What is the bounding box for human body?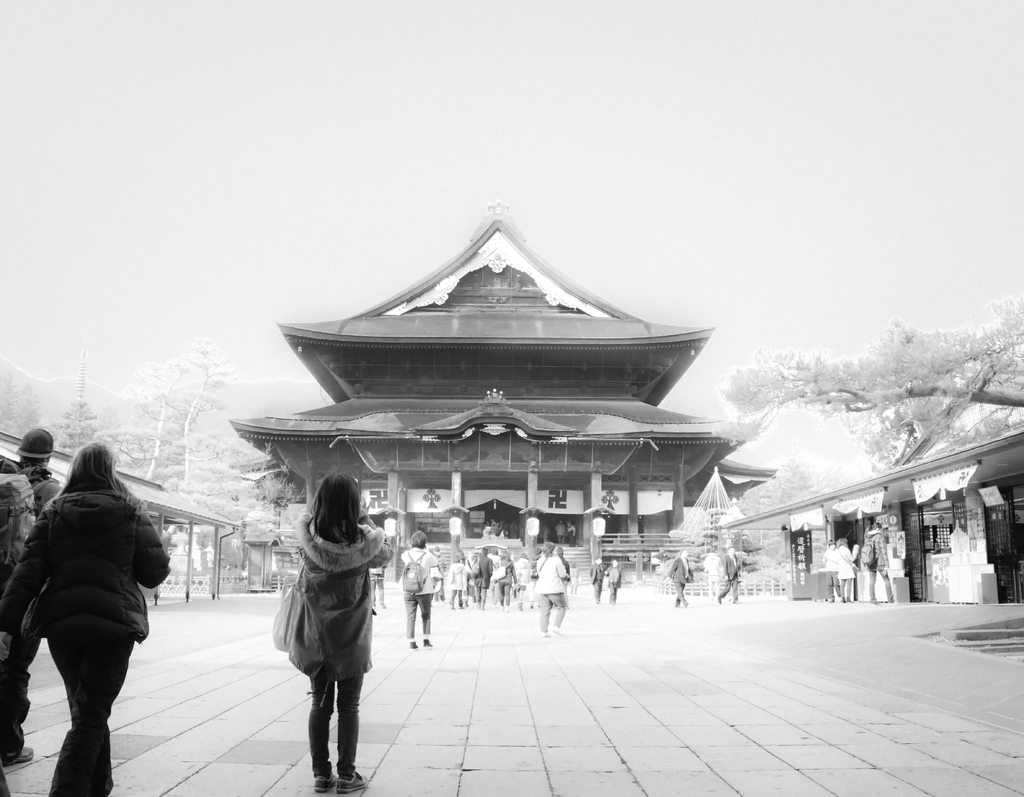
<bbox>819, 541, 842, 571</bbox>.
